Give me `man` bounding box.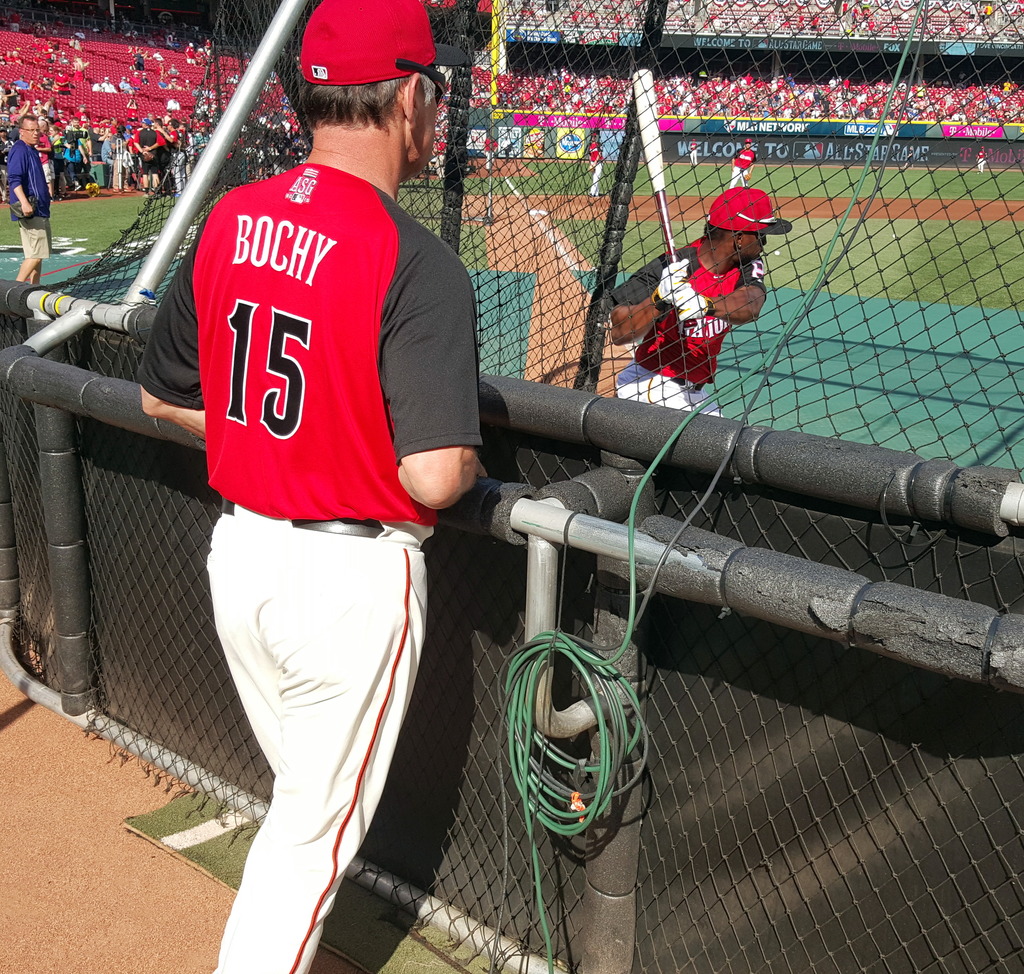
102, 76, 116, 96.
